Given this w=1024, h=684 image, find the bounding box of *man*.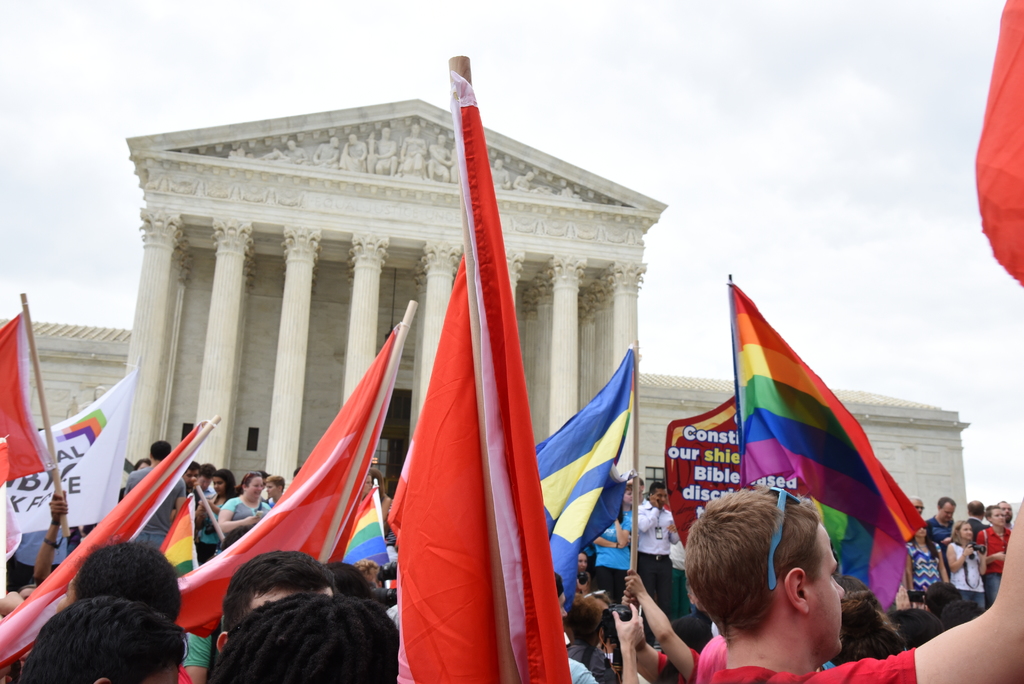
[left=988, top=493, right=1009, bottom=525].
